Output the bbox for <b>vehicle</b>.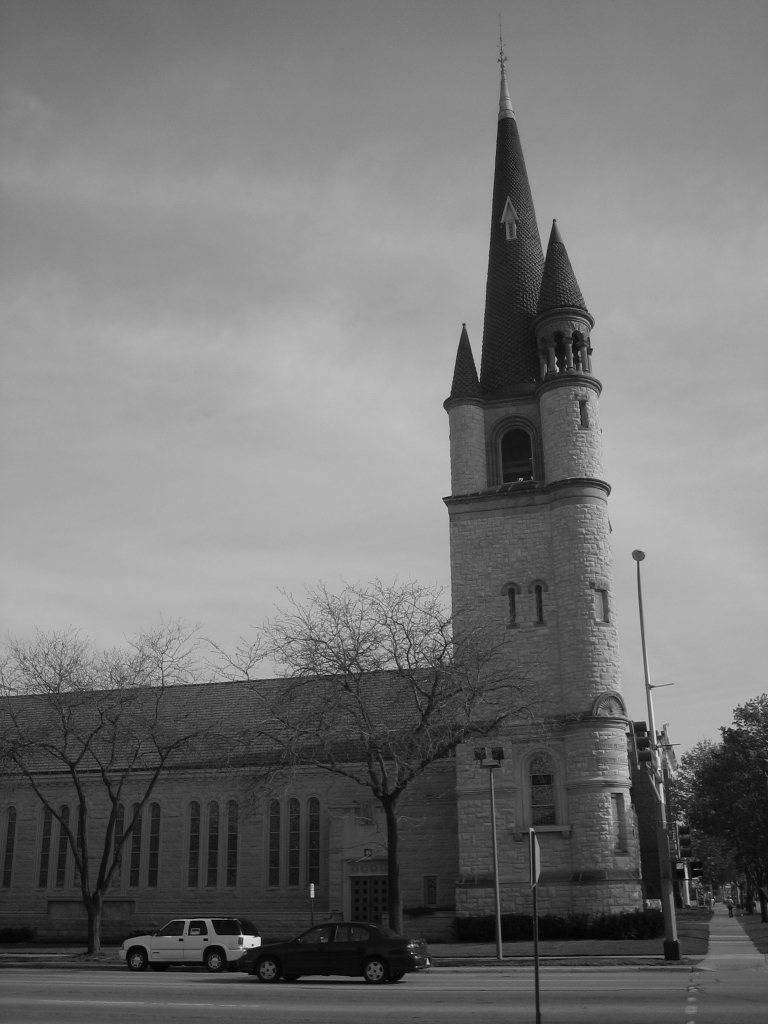
[119, 915, 275, 973].
